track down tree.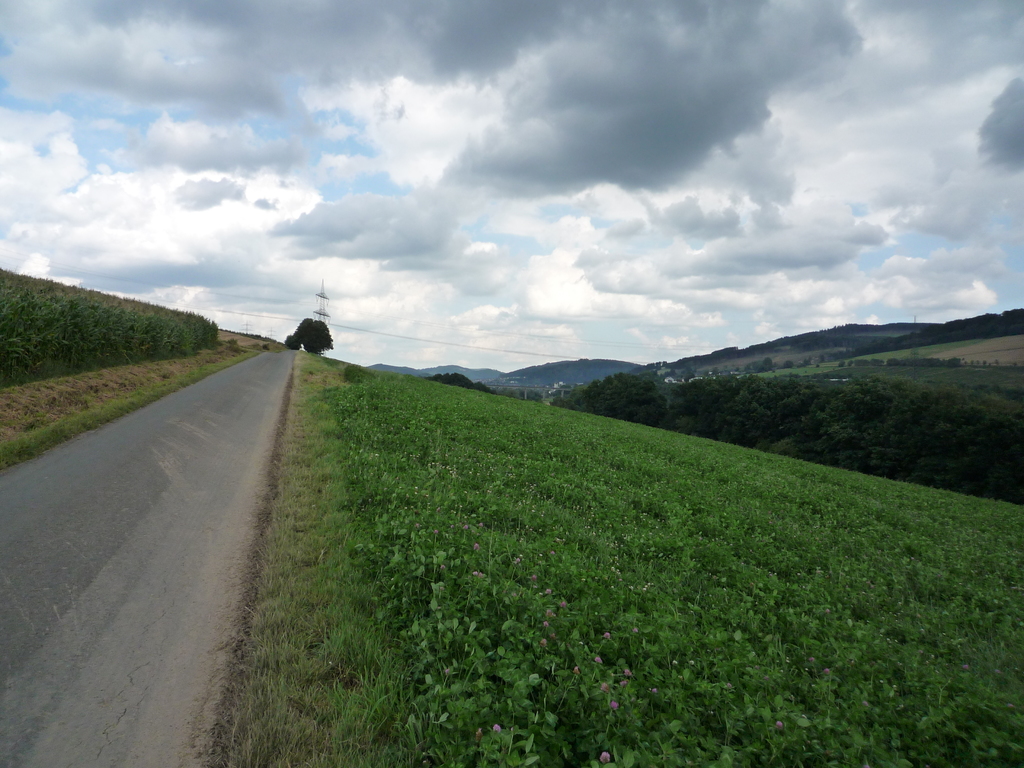
Tracked to 289, 321, 328, 350.
